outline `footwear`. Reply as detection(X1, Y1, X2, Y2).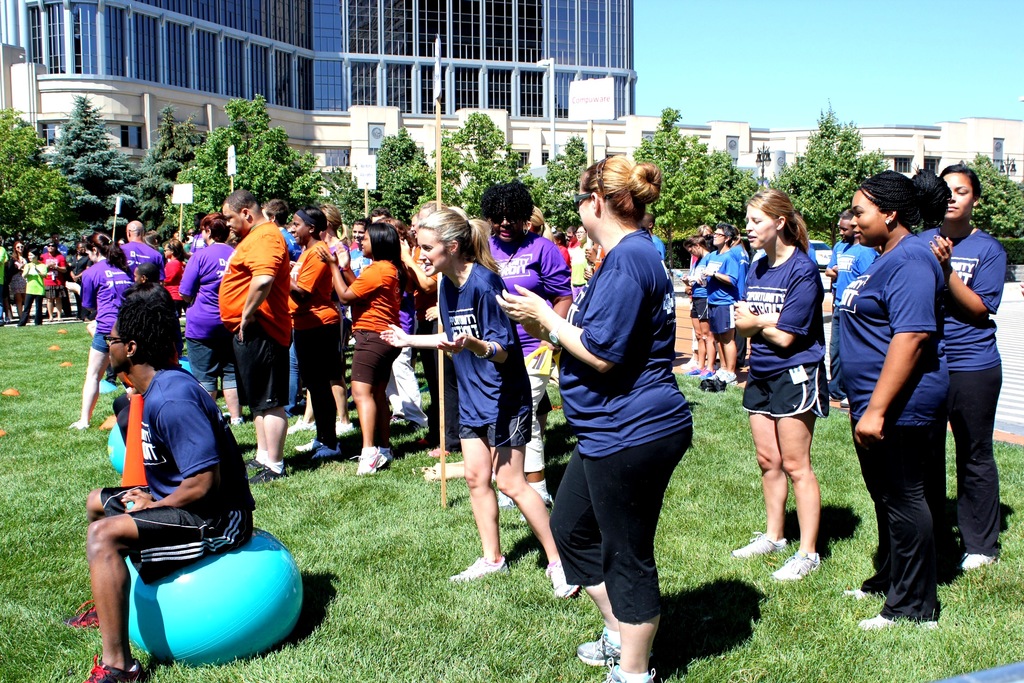
detection(543, 557, 580, 603).
